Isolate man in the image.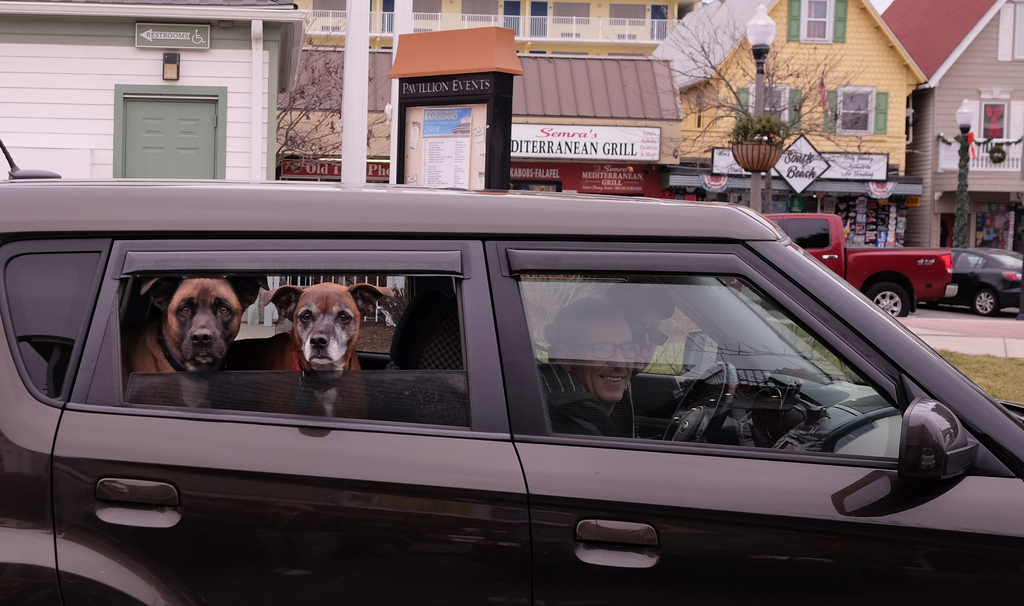
Isolated region: 543 296 638 438.
